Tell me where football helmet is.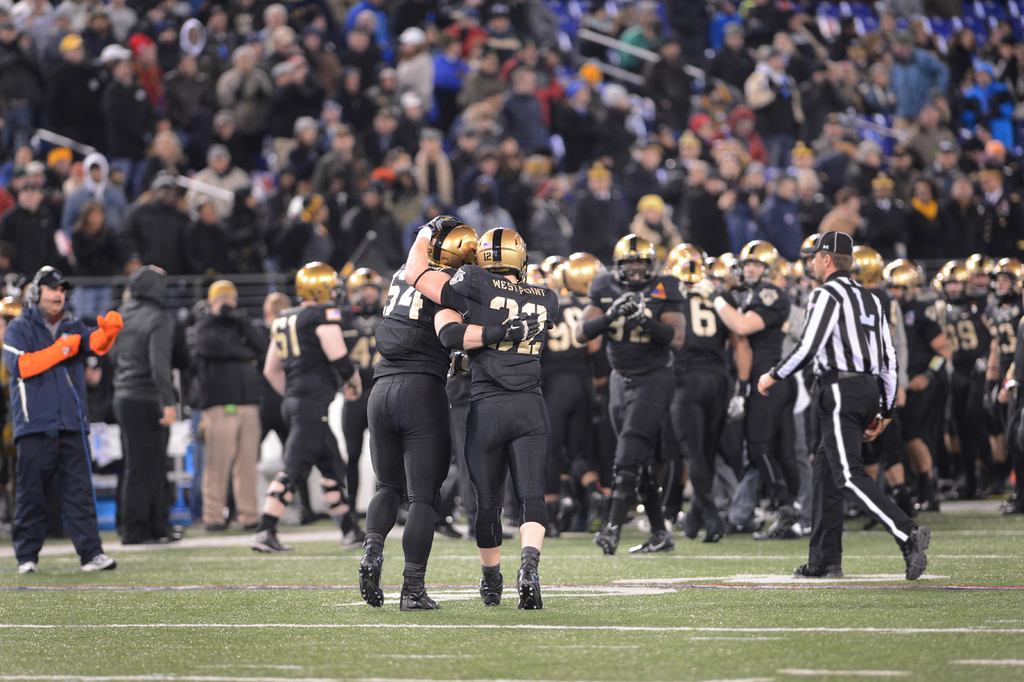
football helmet is at bbox(797, 230, 826, 281).
